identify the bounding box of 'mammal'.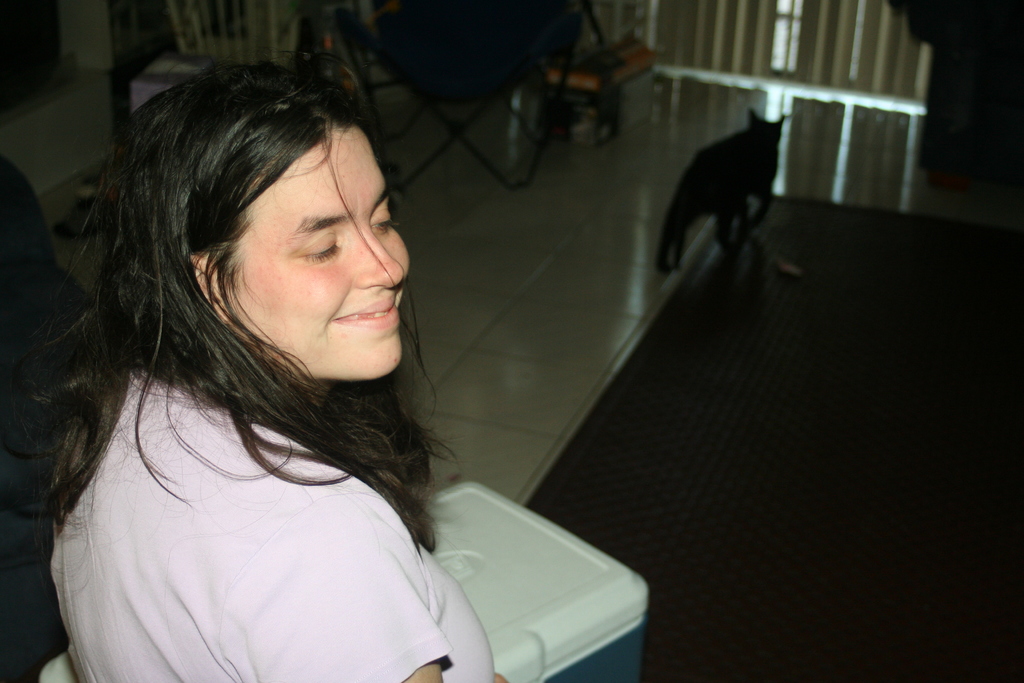
652/95/808/272.
